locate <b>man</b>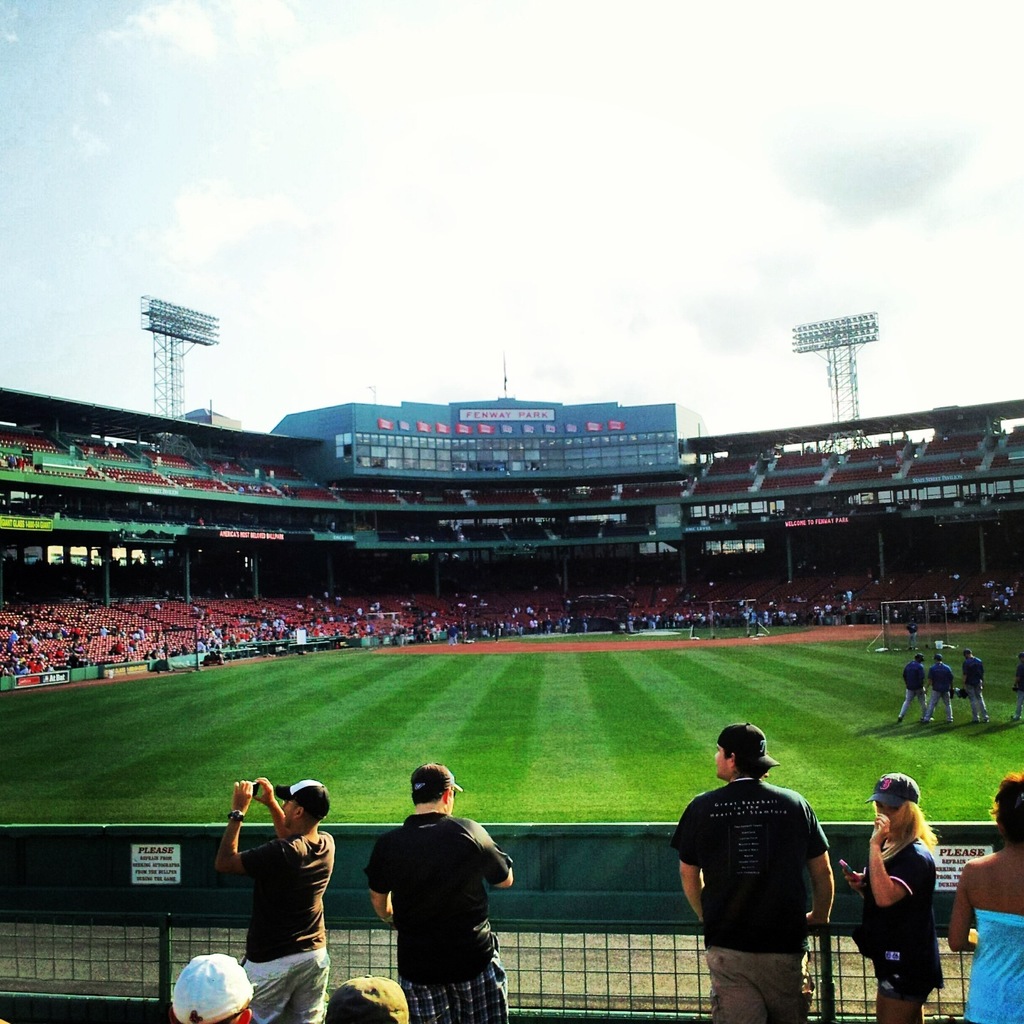
bbox=[316, 971, 410, 1020]
